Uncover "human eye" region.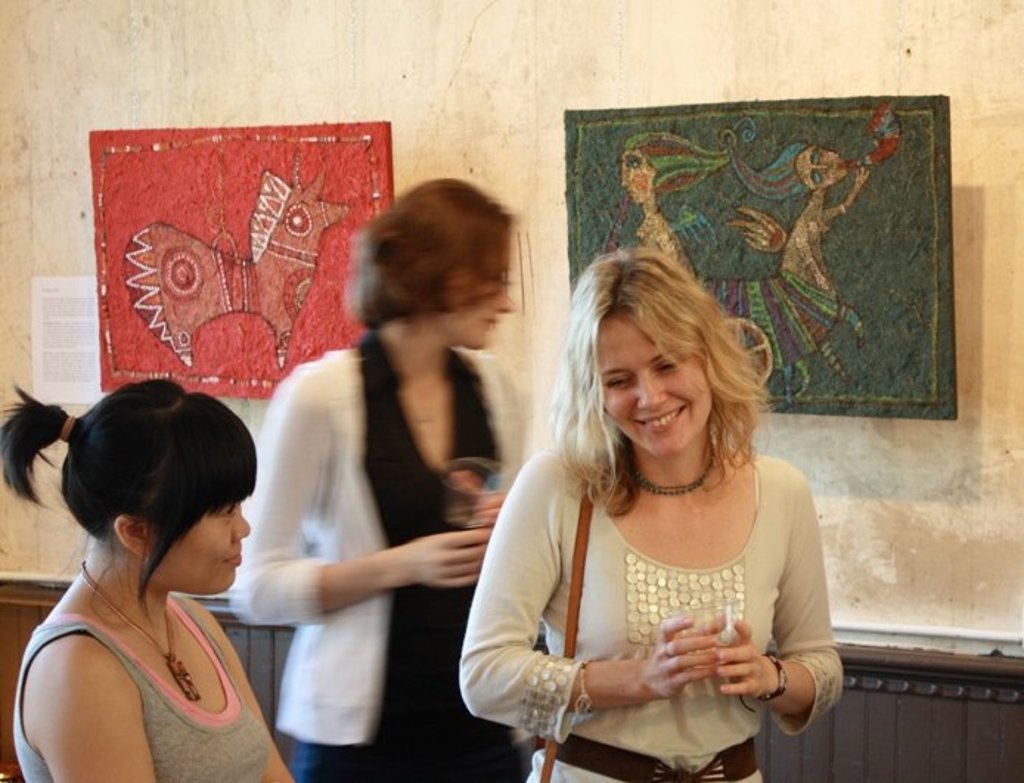
Uncovered: locate(223, 506, 235, 518).
